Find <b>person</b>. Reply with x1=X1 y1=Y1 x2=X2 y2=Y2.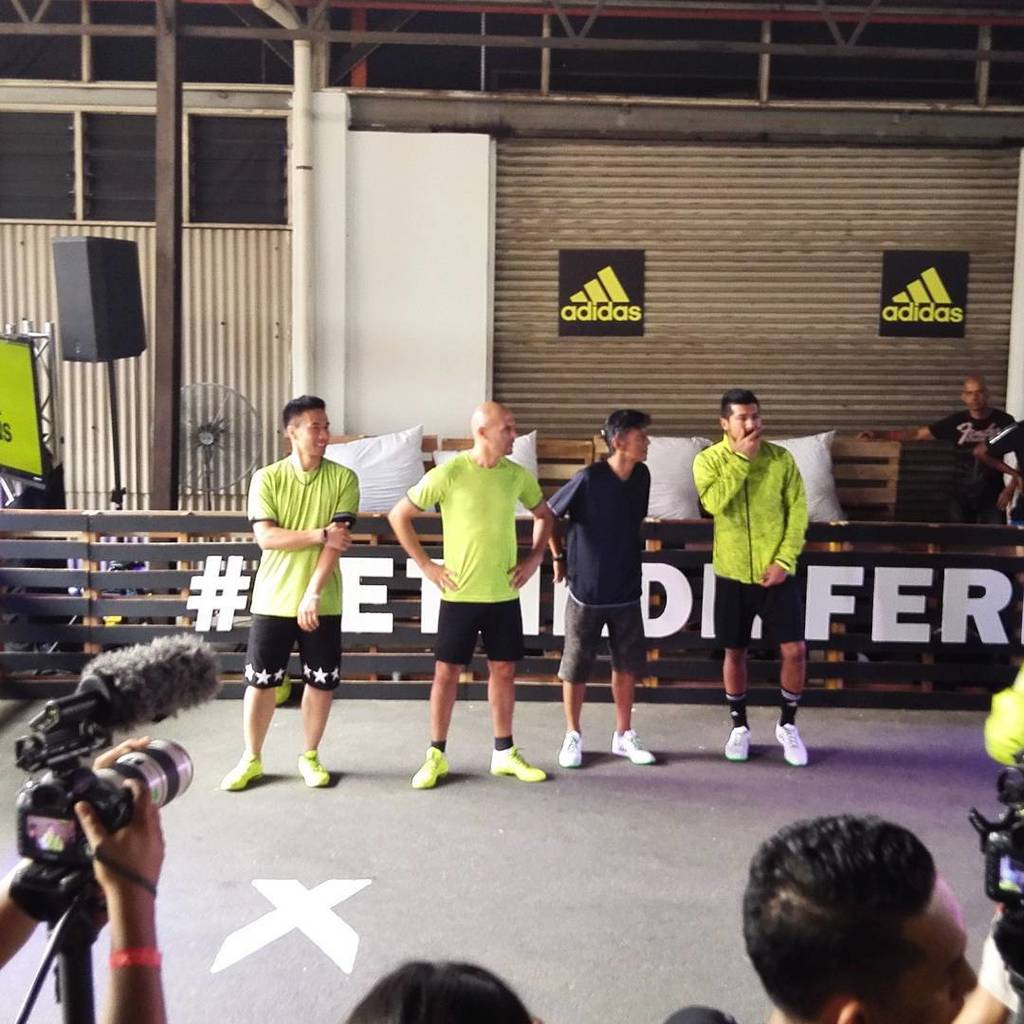
x1=707 y1=377 x2=825 y2=748.
